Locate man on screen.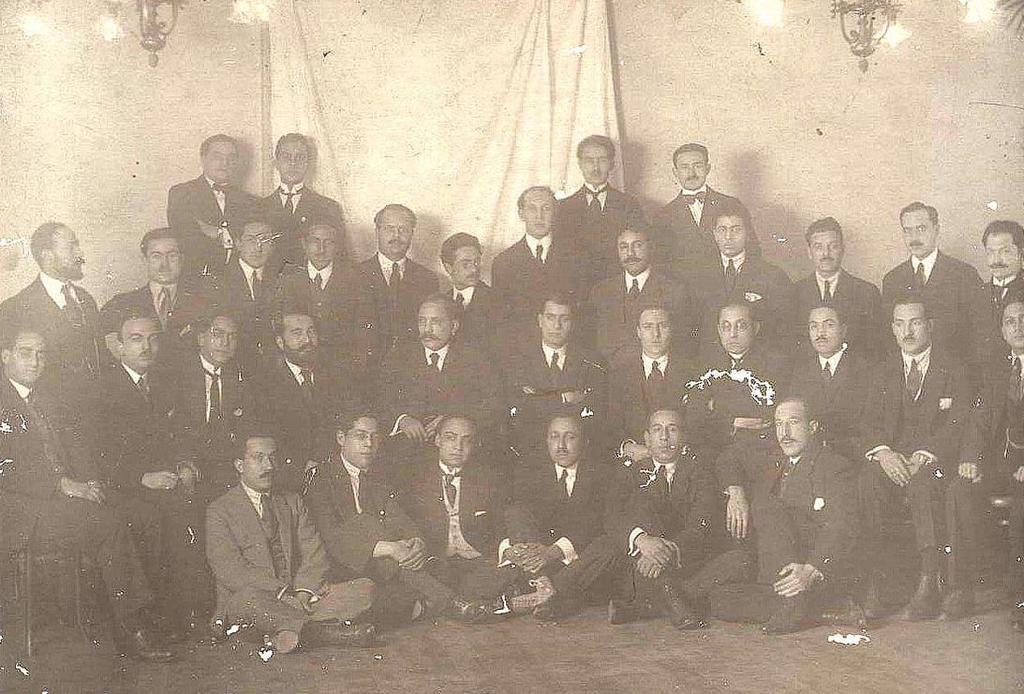
On screen at [98, 227, 200, 340].
